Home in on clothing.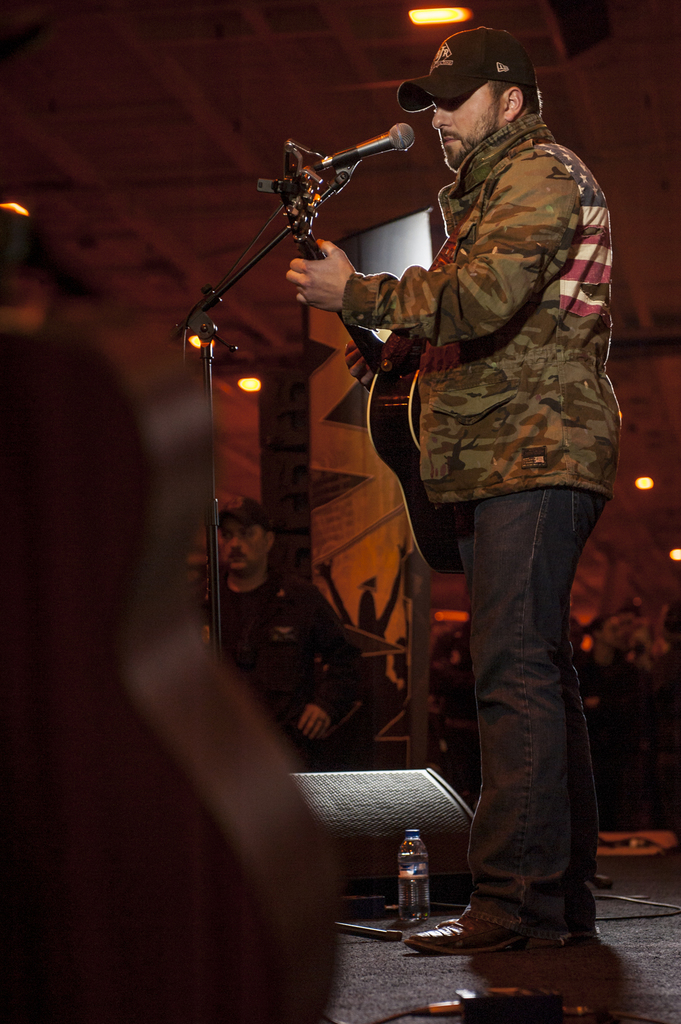
Homed in at x1=380, y1=55, x2=633, y2=831.
